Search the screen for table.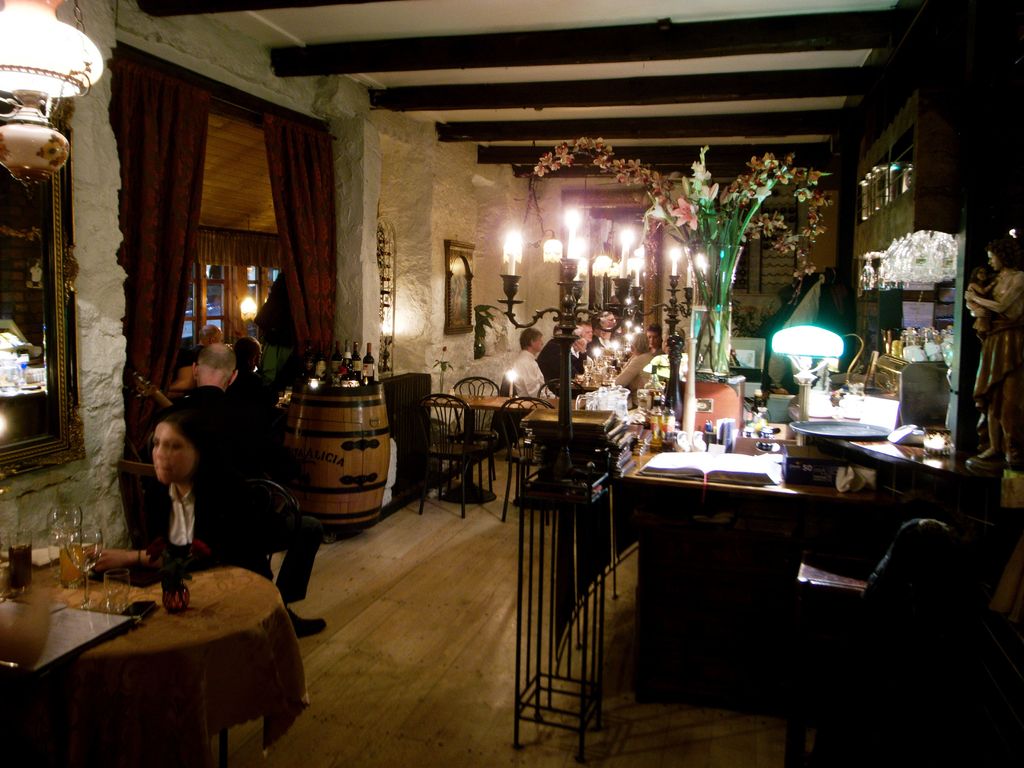
Found at Rect(424, 391, 585, 502).
